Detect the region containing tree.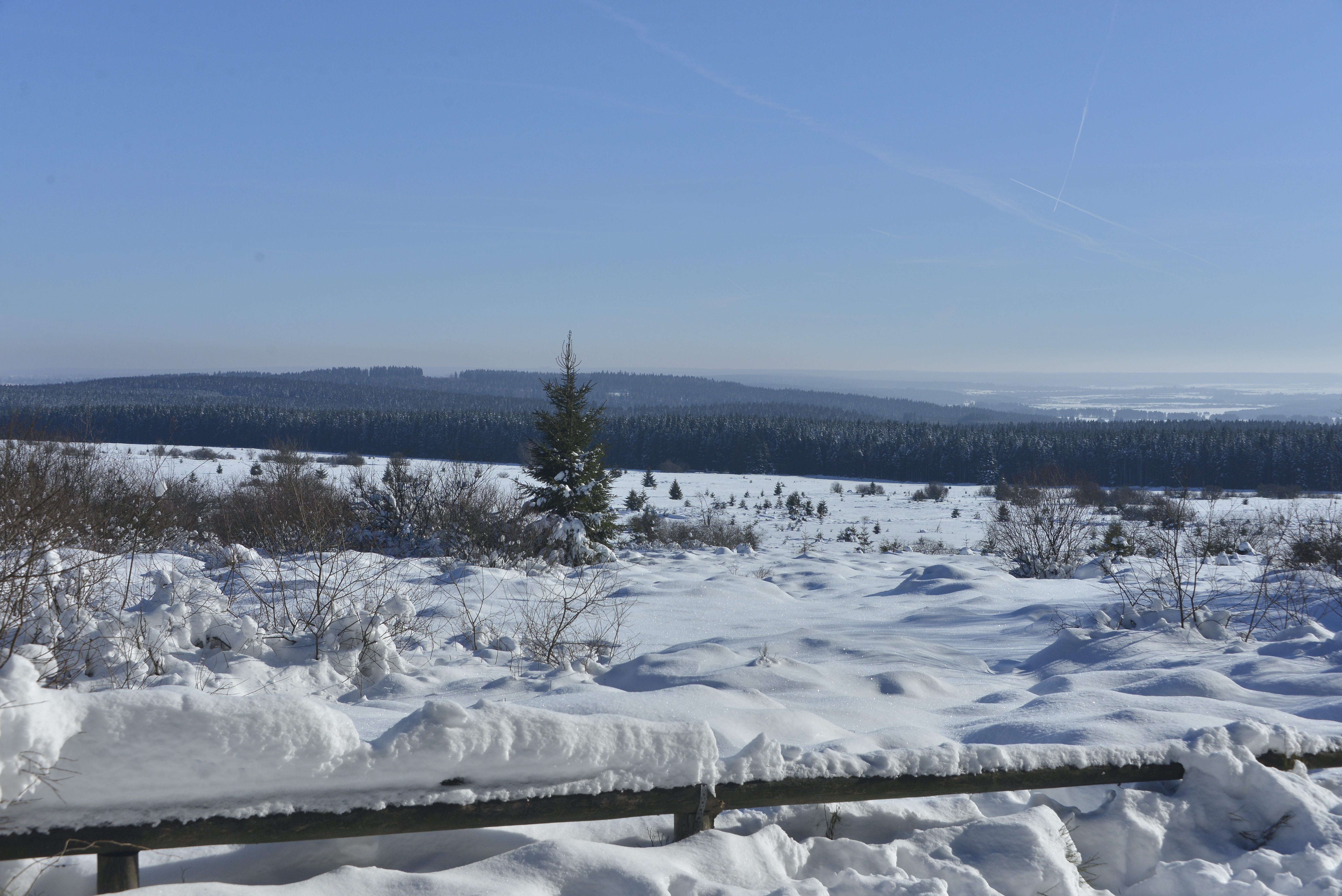
{"left": 114, "top": 74, "right": 140, "bottom": 127}.
